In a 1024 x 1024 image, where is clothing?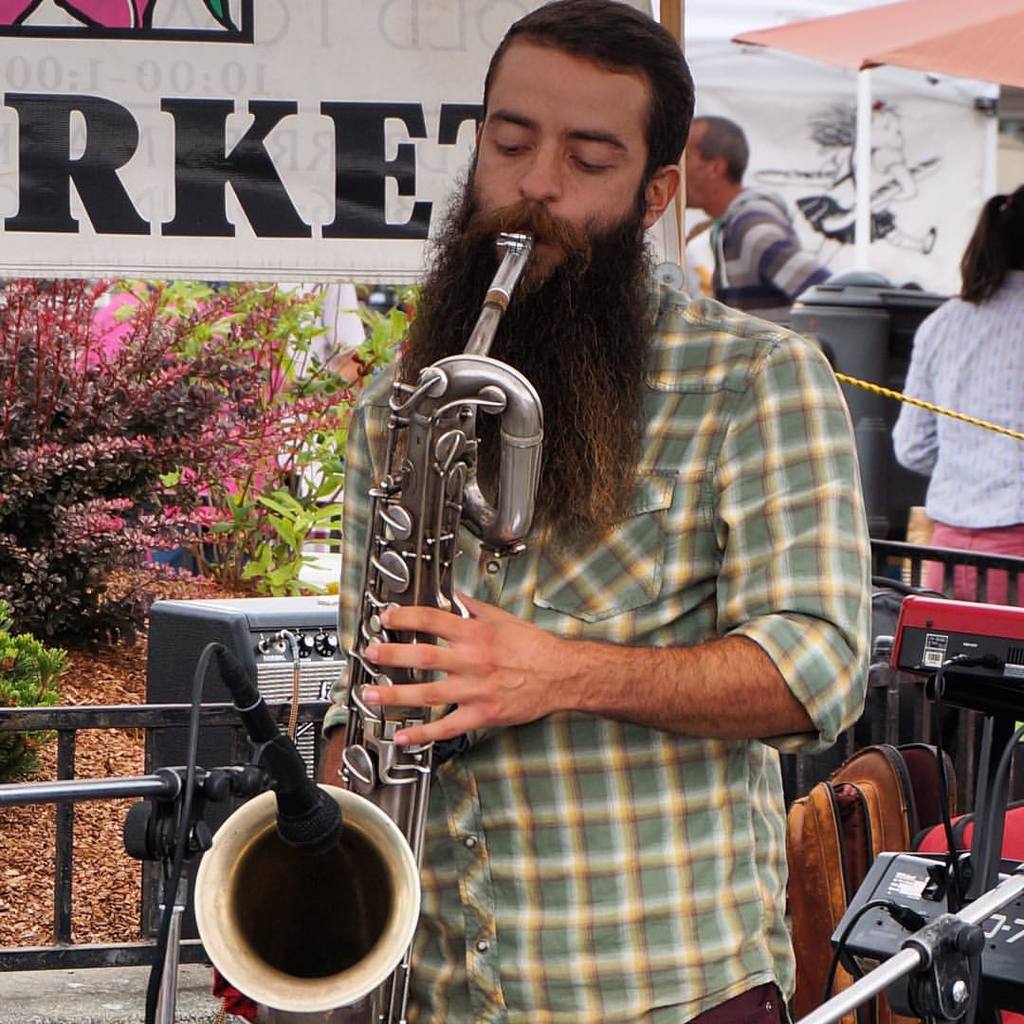
<box>890,277,1023,595</box>.
